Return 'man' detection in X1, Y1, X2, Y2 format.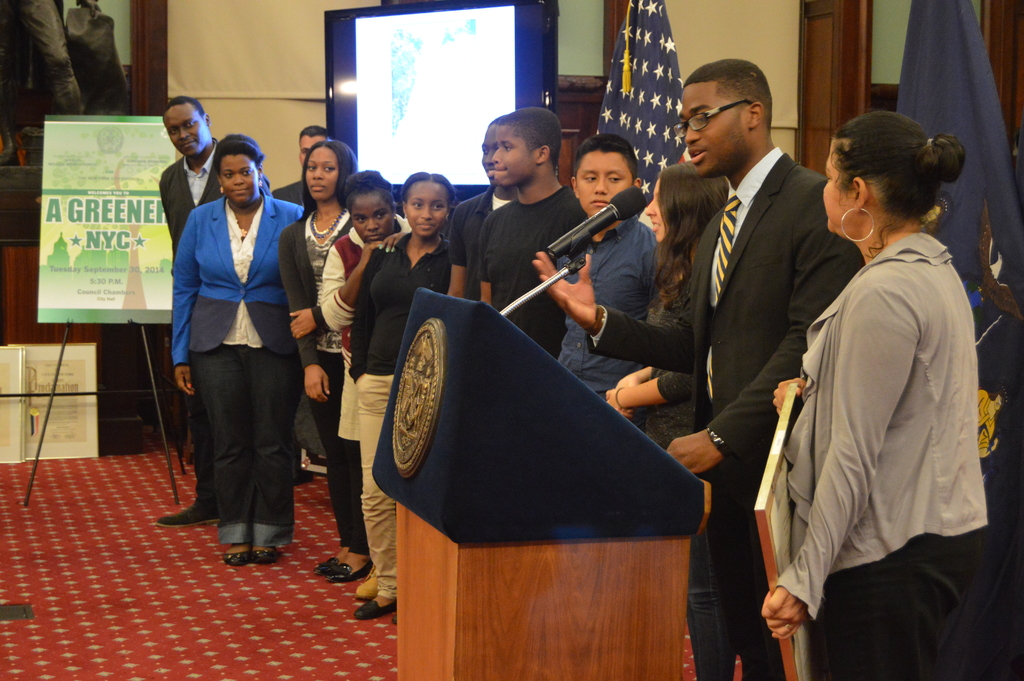
566, 134, 661, 431.
